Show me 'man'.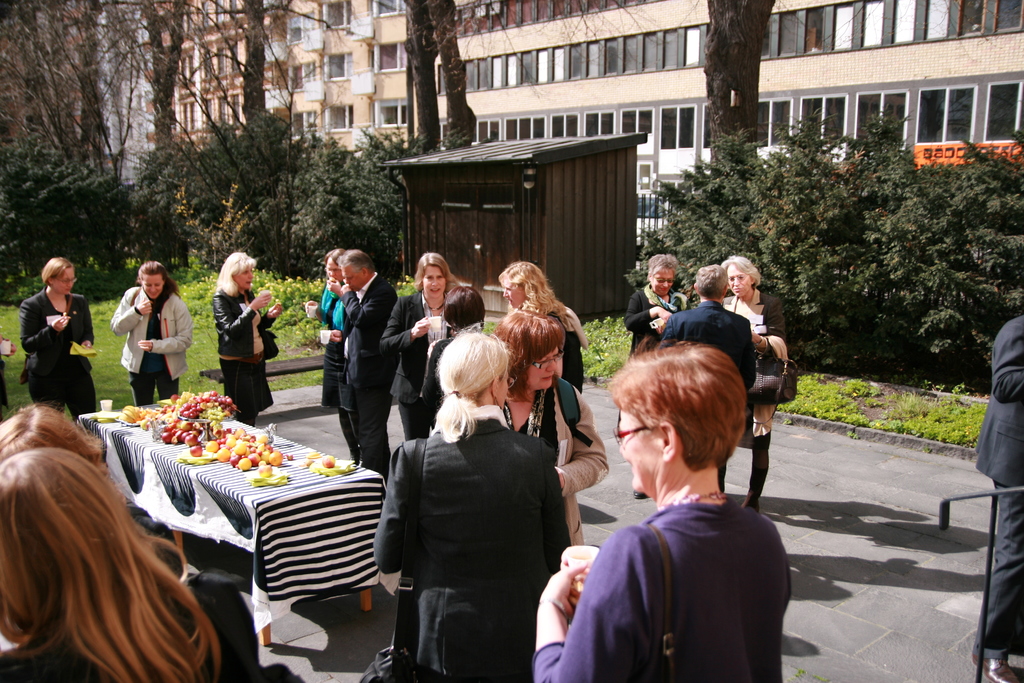
'man' is here: (left=968, top=312, right=1023, bottom=682).
